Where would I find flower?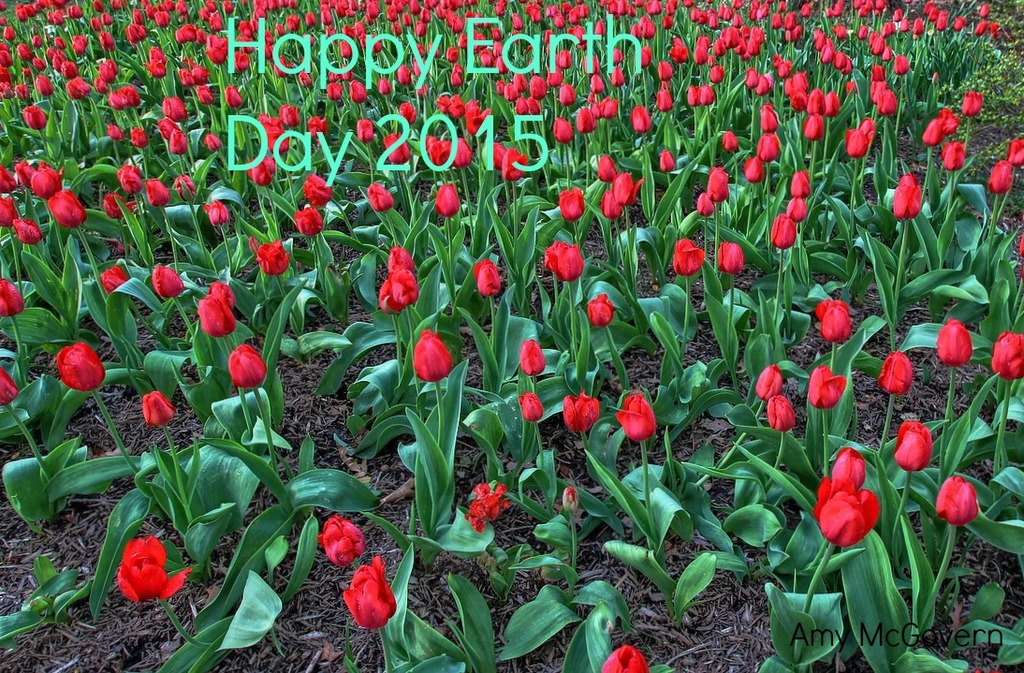
At x1=101, y1=189, x2=136, y2=217.
